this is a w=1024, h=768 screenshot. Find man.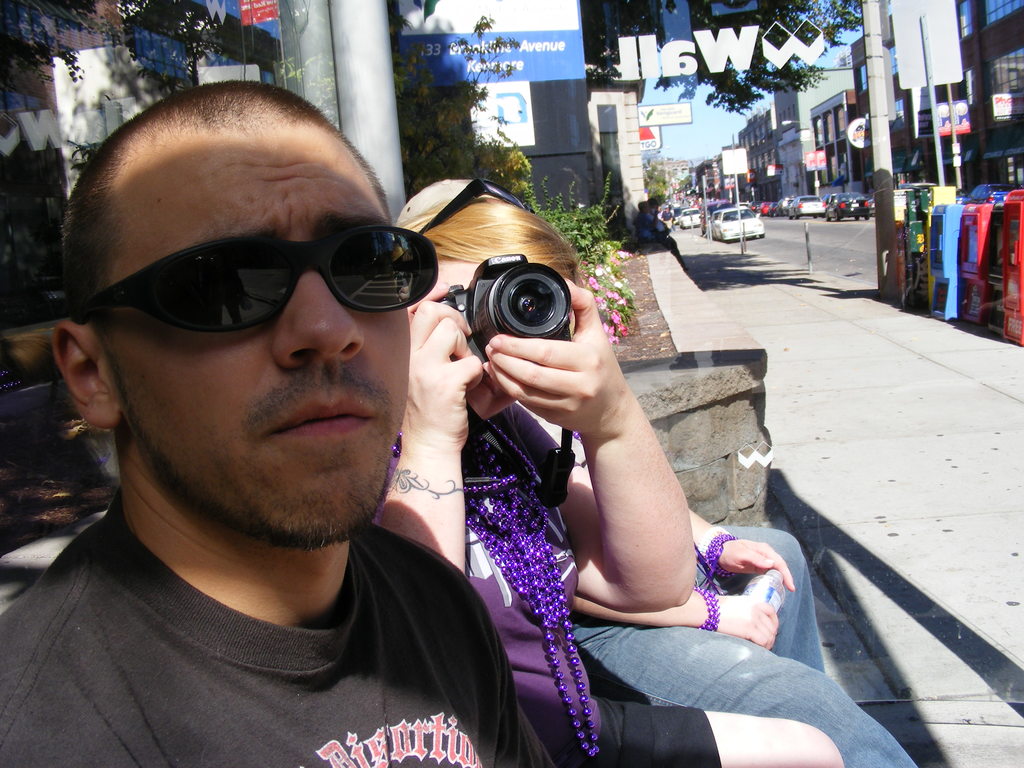
Bounding box: Rect(0, 83, 551, 767).
